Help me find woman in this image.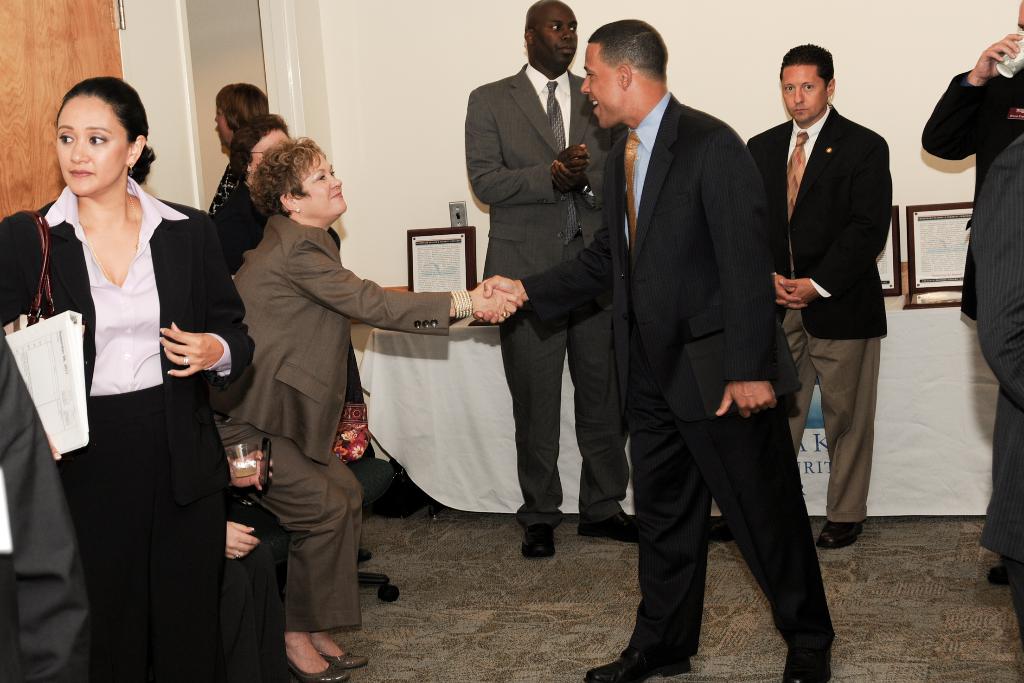
Found it: <bbox>206, 131, 525, 682</bbox>.
